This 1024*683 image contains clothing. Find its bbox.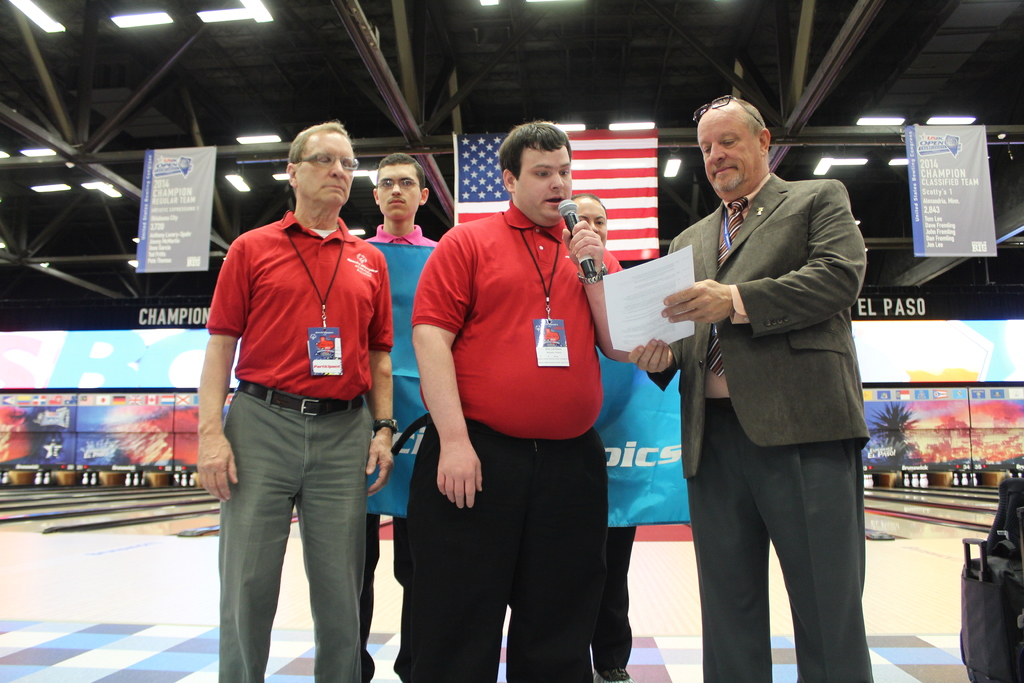
box=[188, 197, 399, 682].
